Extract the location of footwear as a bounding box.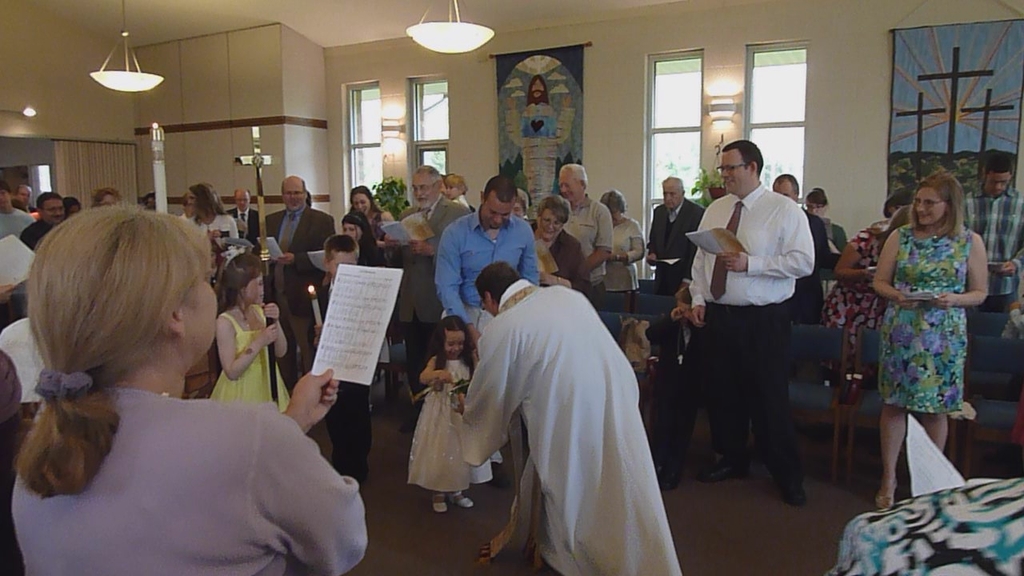
detection(398, 410, 422, 434).
